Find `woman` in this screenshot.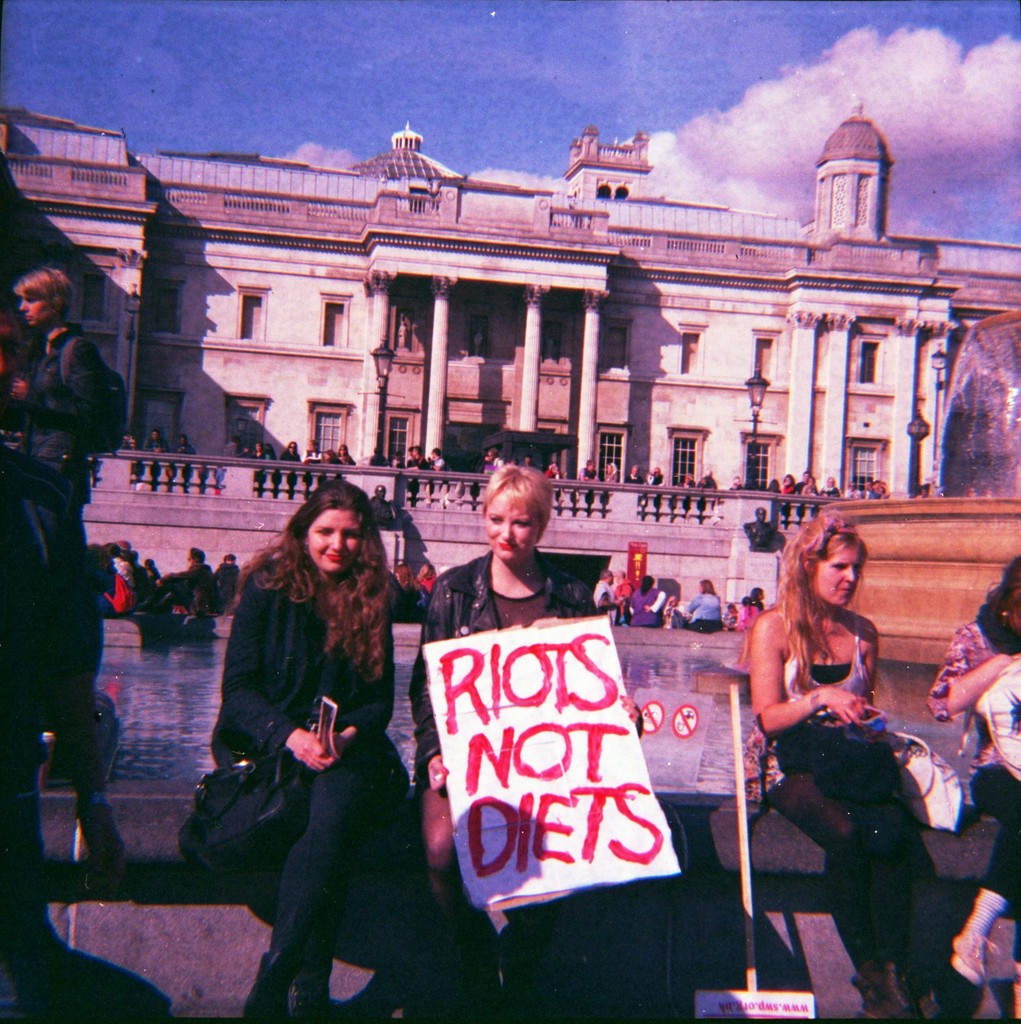
The bounding box for `woman` is l=7, t=267, r=126, b=514.
